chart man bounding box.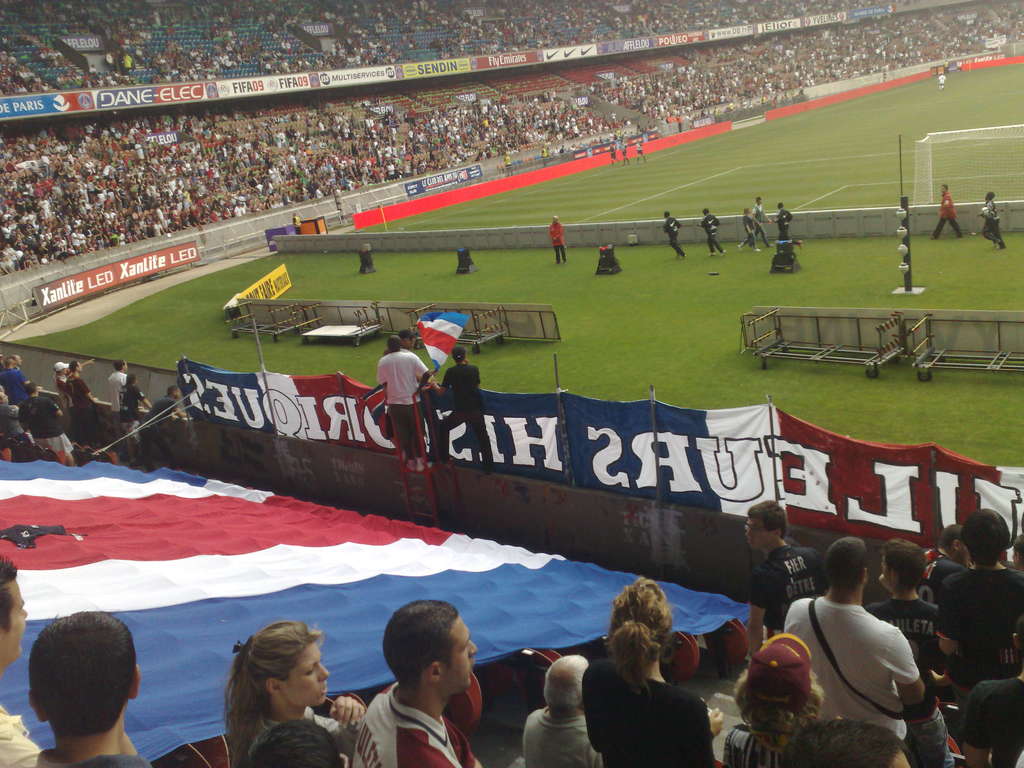
Charted: locate(776, 199, 791, 234).
